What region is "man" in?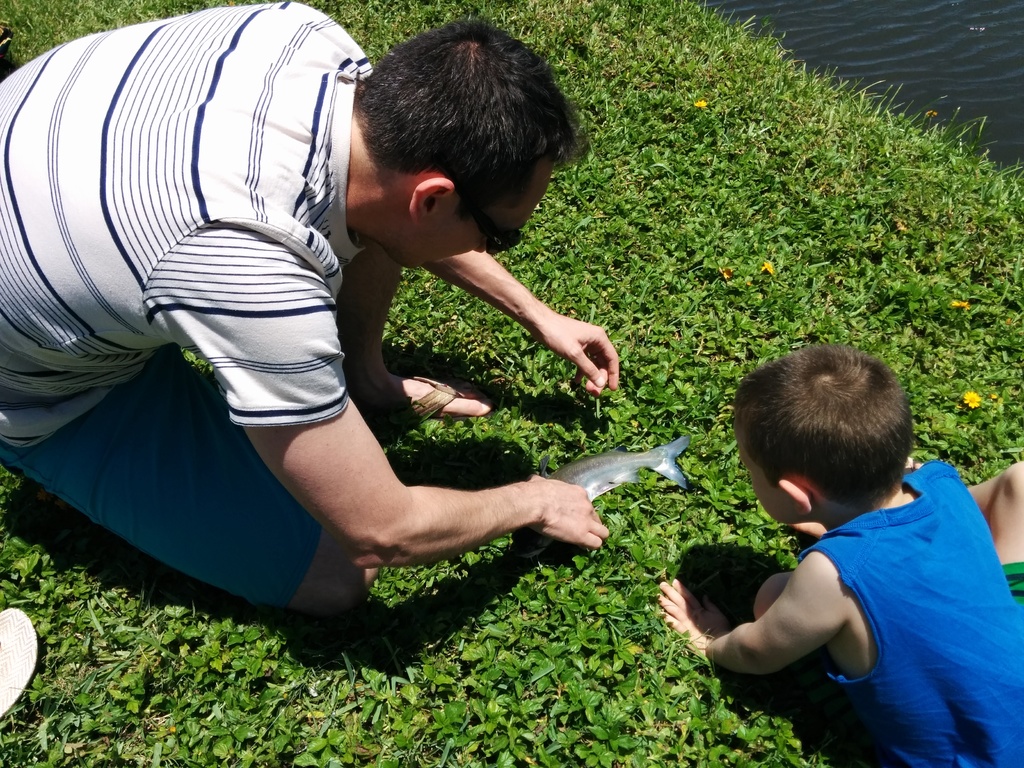
<region>15, 11, 664, 684</region>.
